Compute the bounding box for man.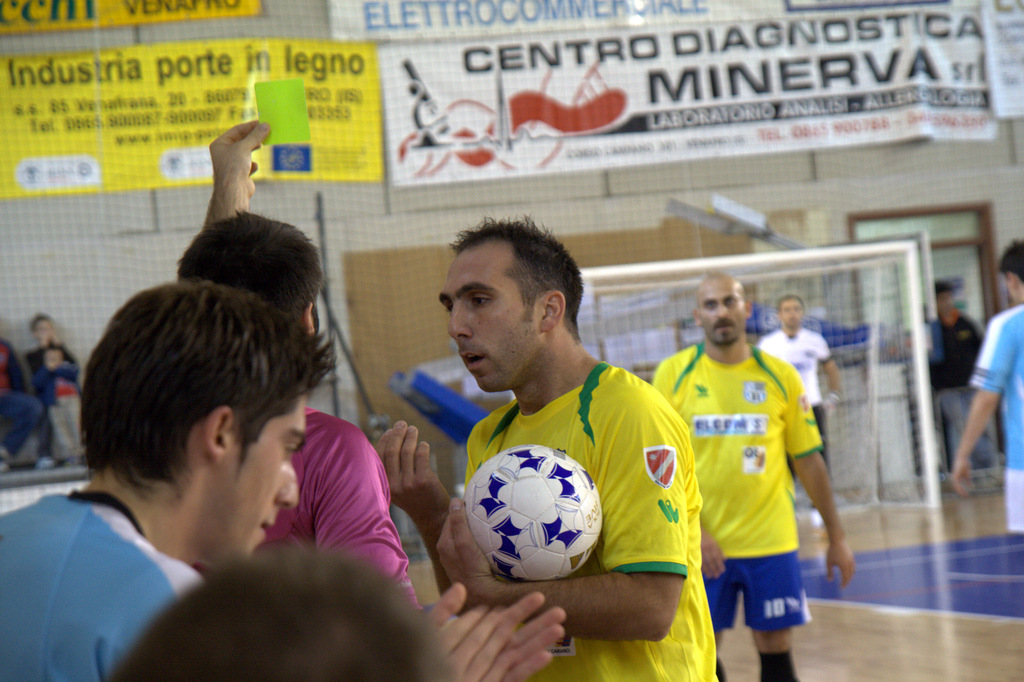
bbox=[931, 227, 1023, 547].
